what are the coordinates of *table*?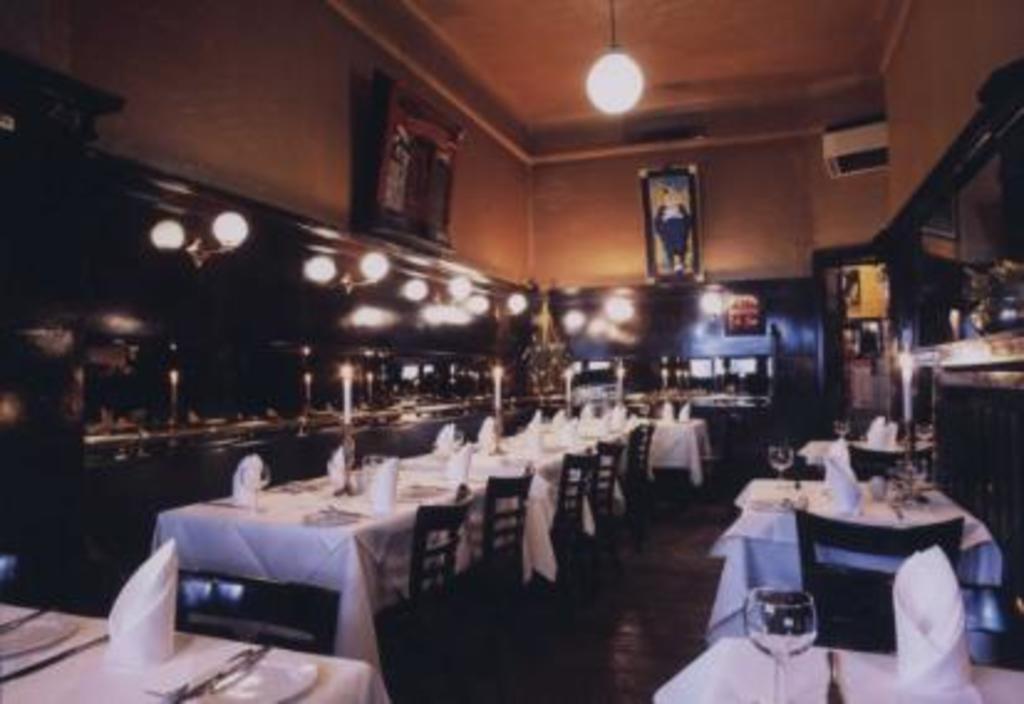
<region>704, 464, 999, 689</region>.
